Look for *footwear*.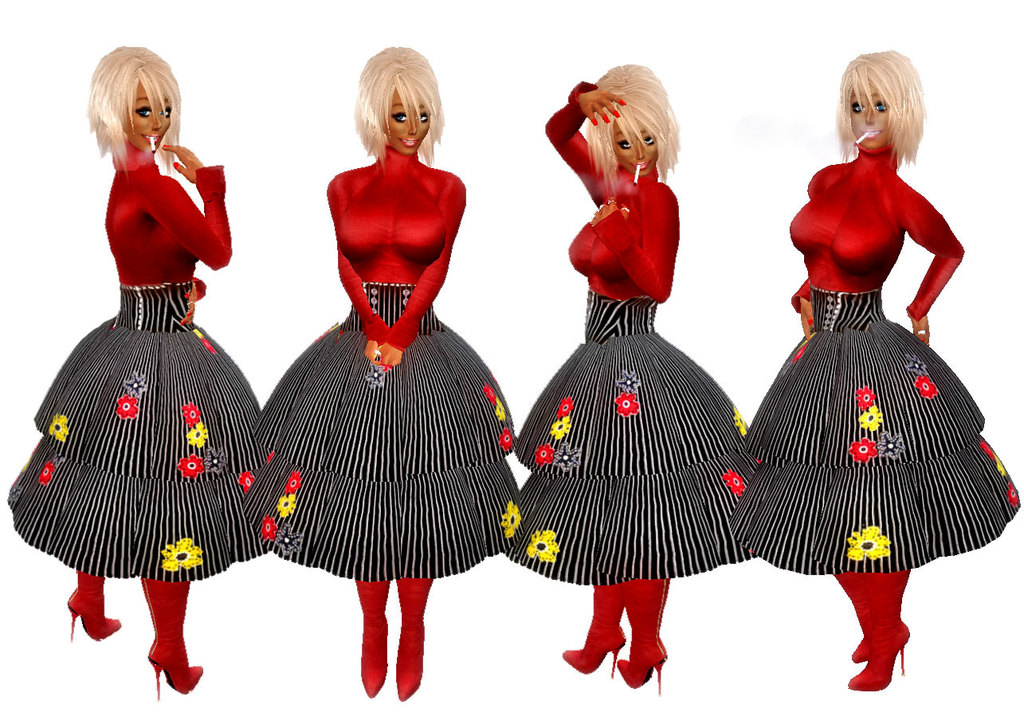
Found: [841, 611, 918, 701].
